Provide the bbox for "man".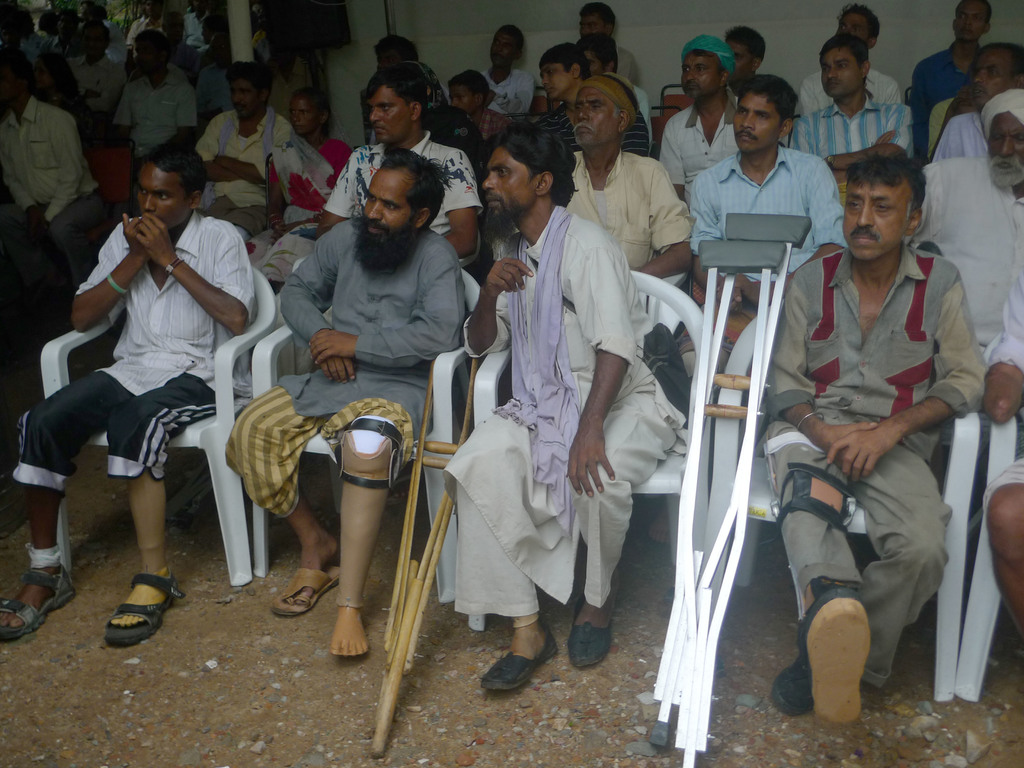
<region>906, 4, 999, 166</region>.
